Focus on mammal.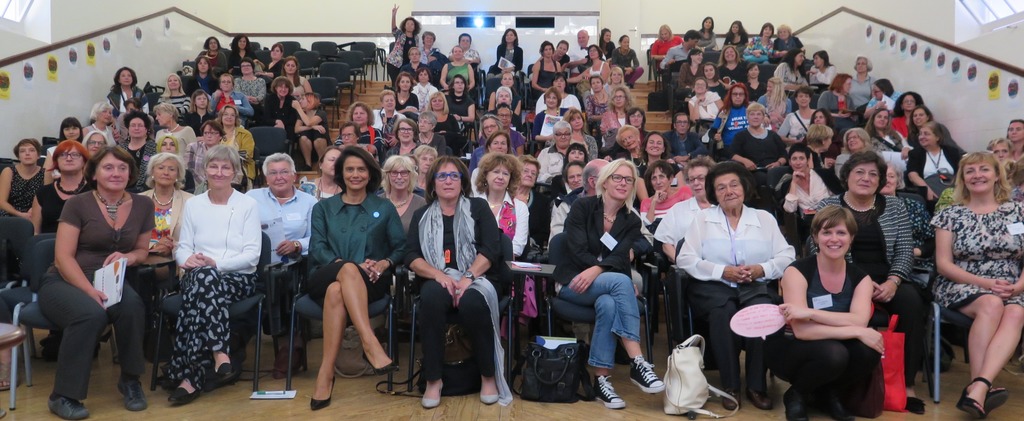
Focused at bbox=[670, 161, 799, 409].
